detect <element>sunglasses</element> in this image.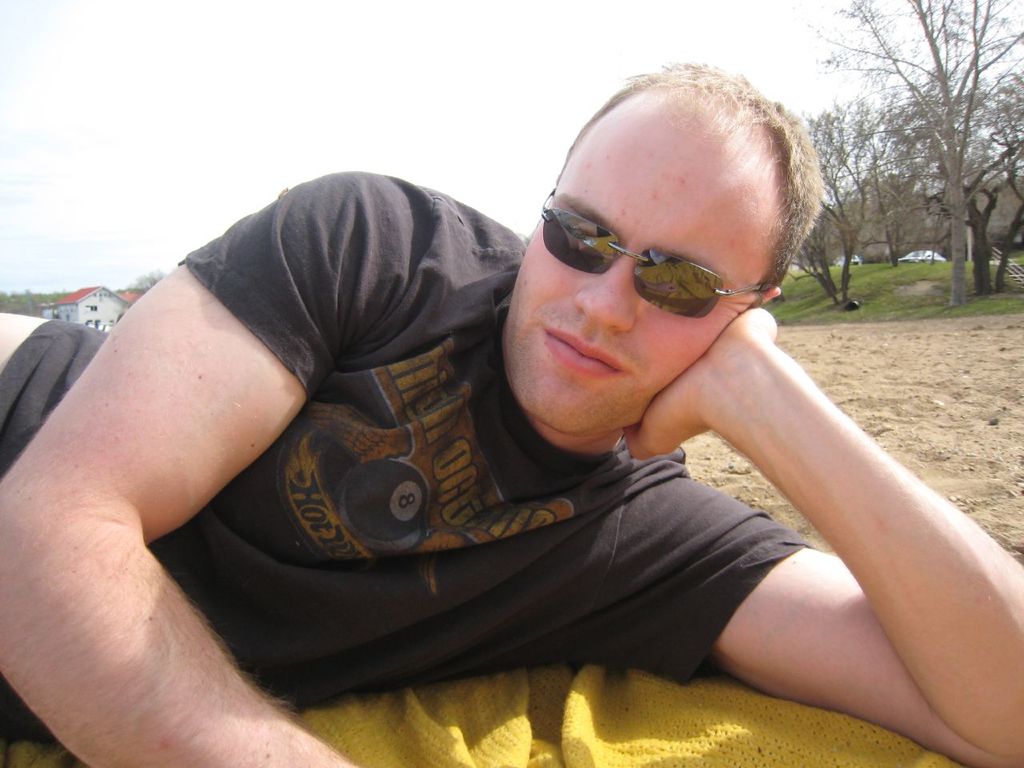
Detection: x1=535 y1=187 x2=775 y2=321.
